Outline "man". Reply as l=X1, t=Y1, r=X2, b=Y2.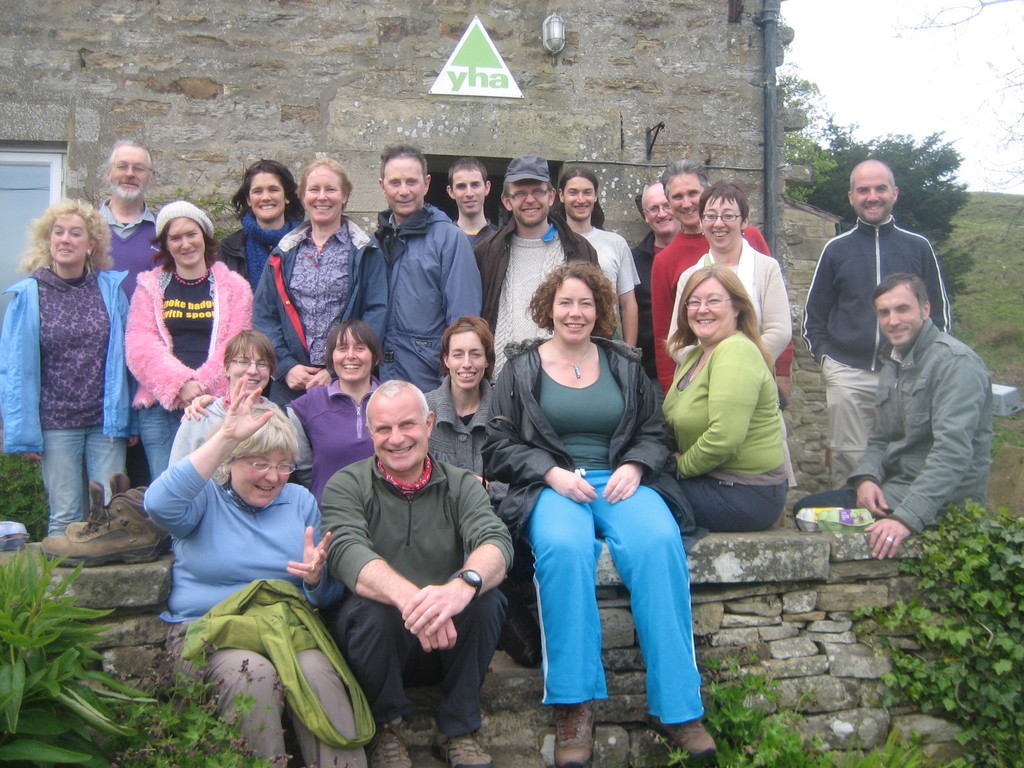
l=457, t=157, r=616, b=412.
